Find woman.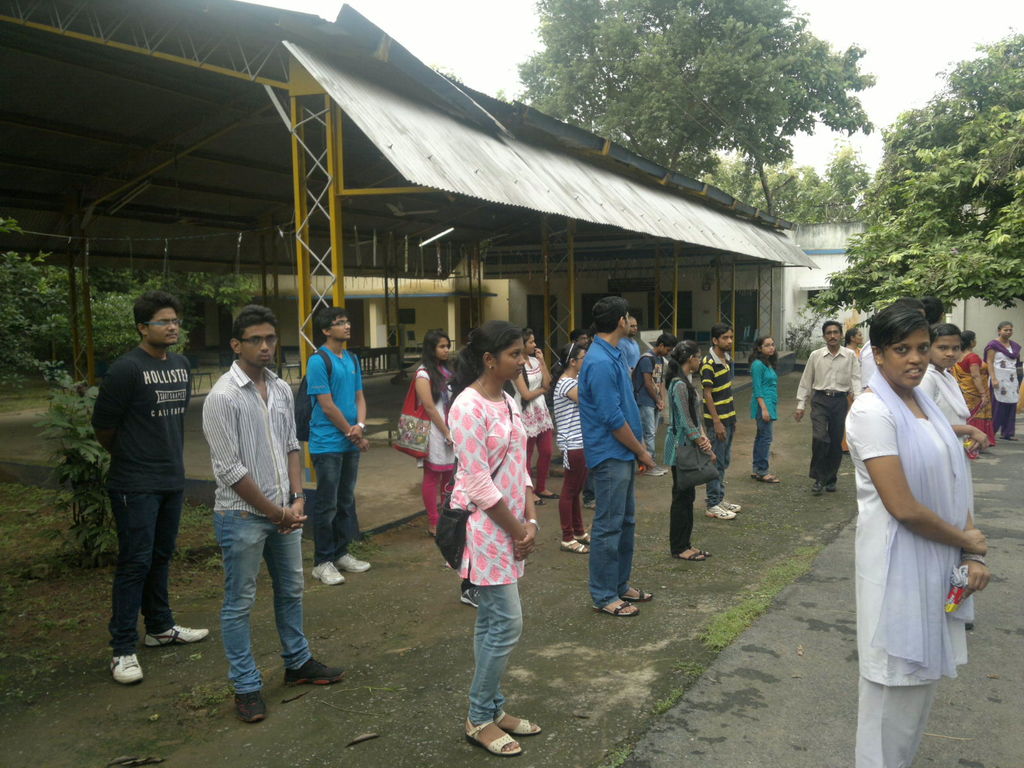
x1=510 y1=328 x2=563 y2=504.
